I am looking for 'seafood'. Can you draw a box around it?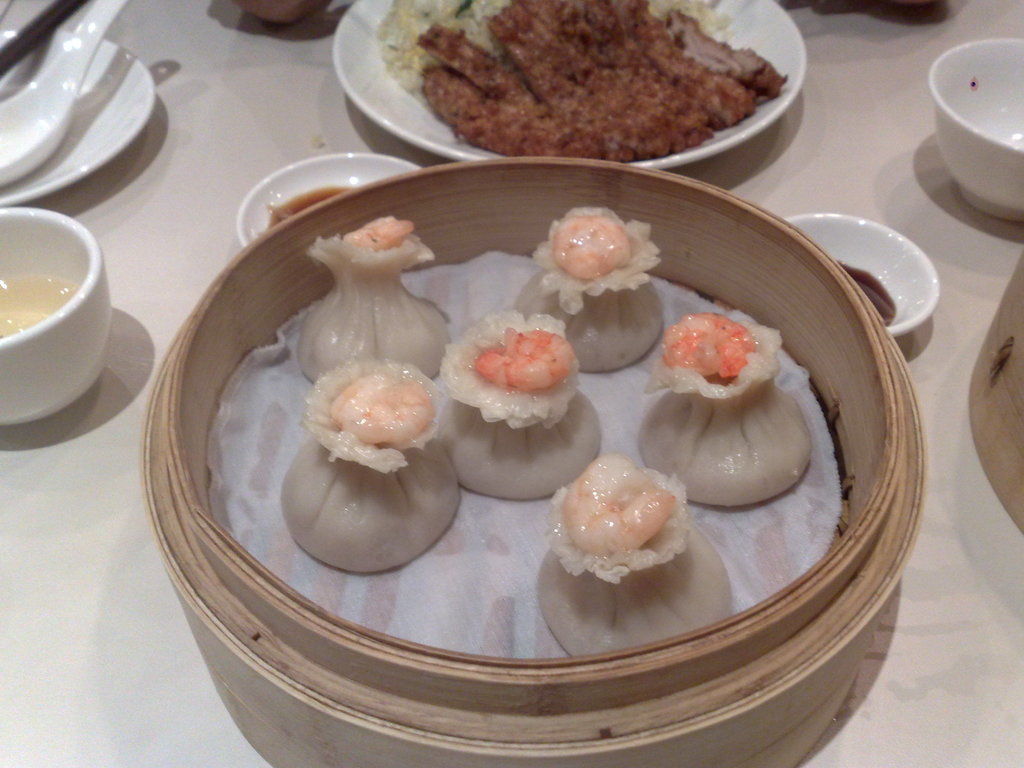
Sure, the bounding box is box(328, 373, 433, 442).
